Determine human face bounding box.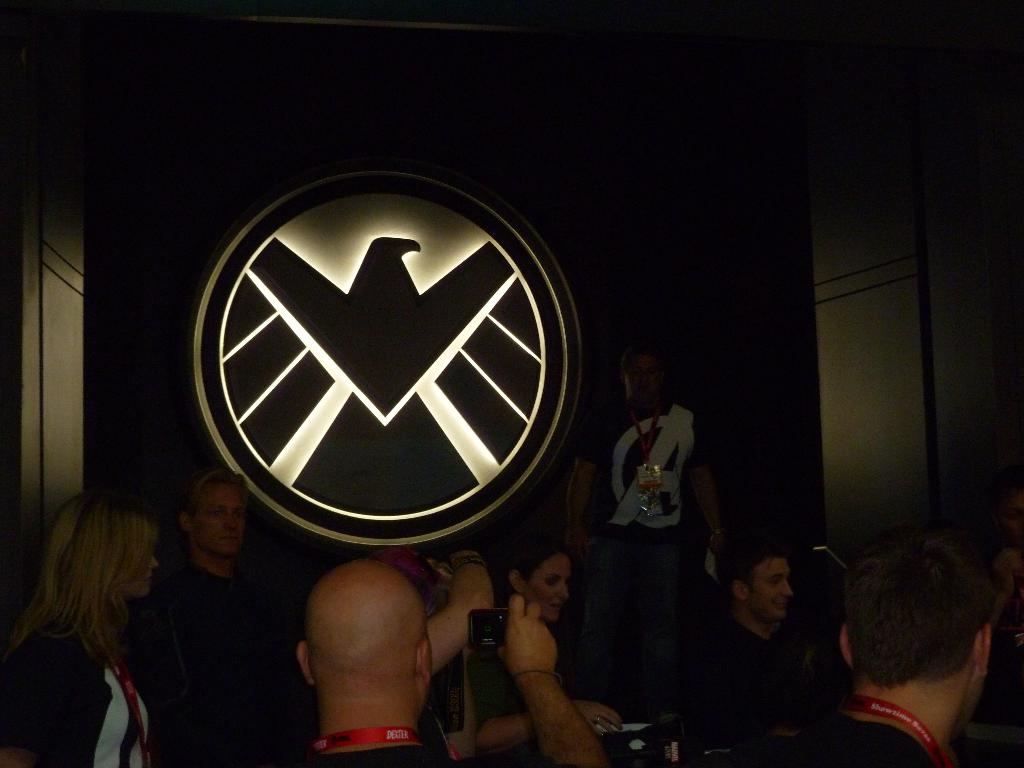
Determined: [left=193, top=477, right=244, bottom=552].
